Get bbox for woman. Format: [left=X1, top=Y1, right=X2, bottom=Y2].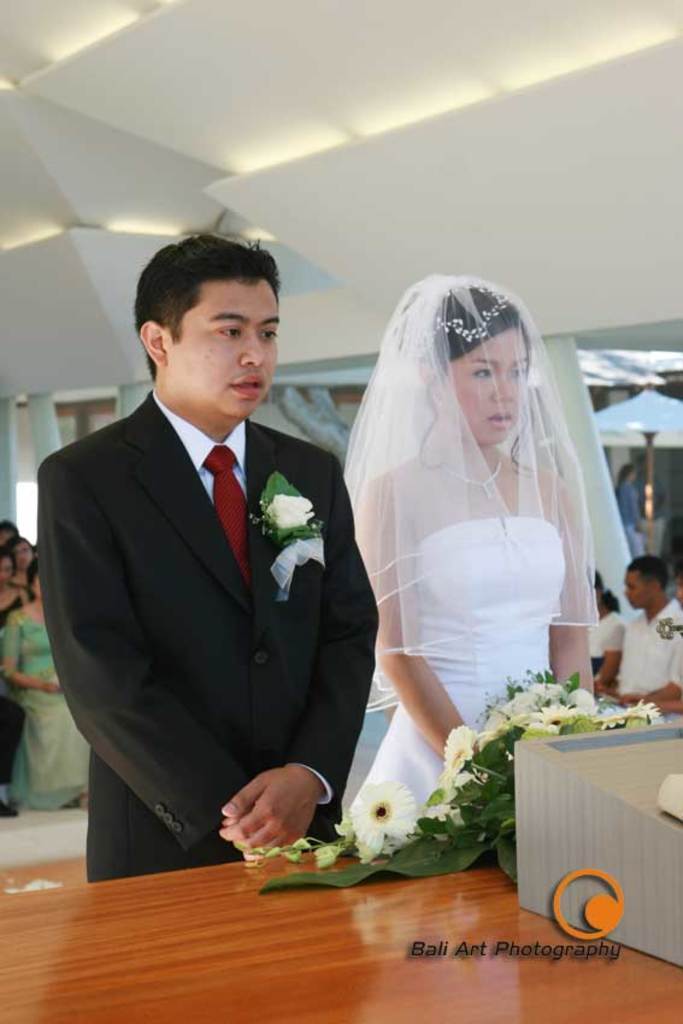
[left=0, top=554, right=23, bottom=625].
